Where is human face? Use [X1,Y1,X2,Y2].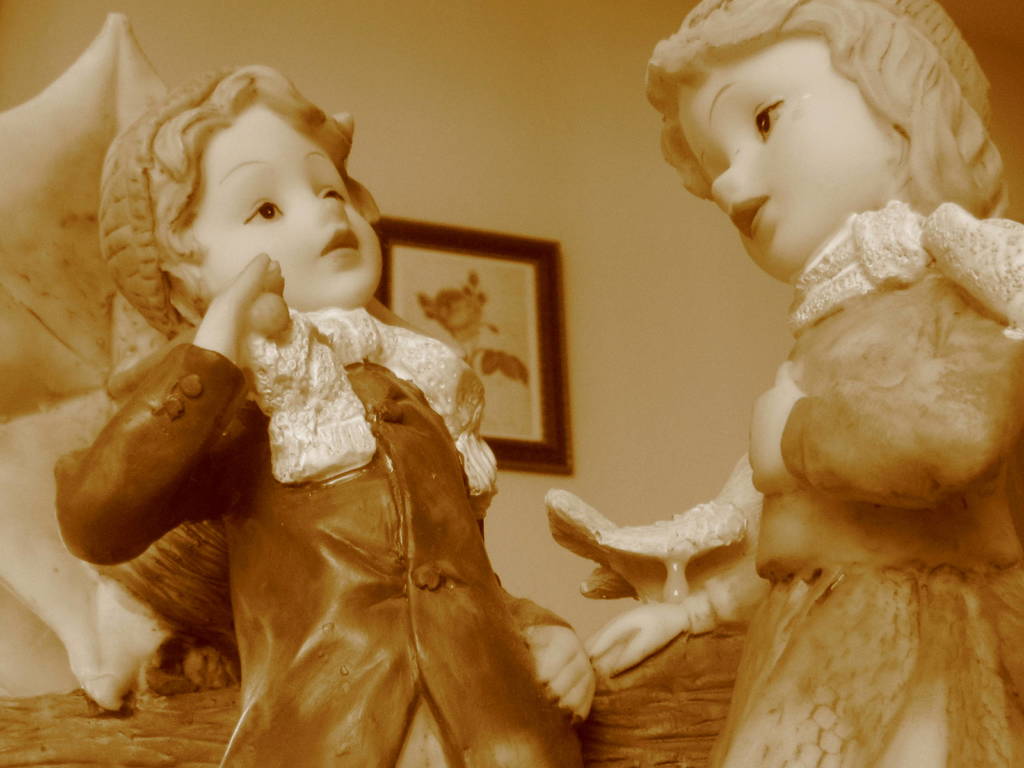
[666,32,897,282].
